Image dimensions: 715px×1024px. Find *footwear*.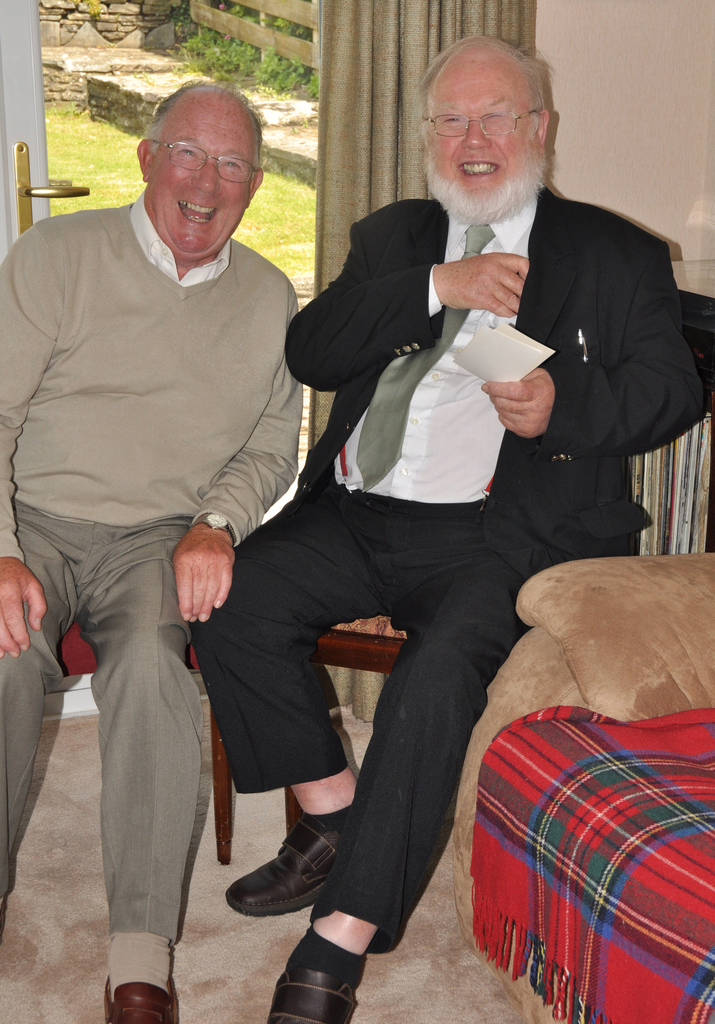
bbox(266, 933, 356, 1023).
